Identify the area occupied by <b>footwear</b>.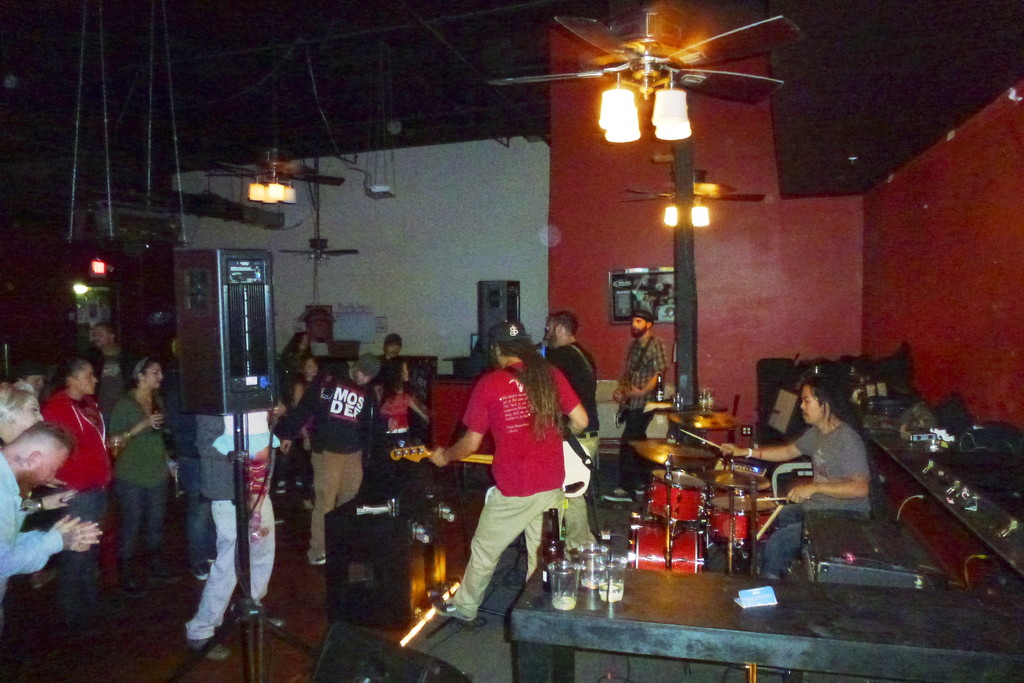
Area: x1=147 y1=548 x2=186 y2=587.
